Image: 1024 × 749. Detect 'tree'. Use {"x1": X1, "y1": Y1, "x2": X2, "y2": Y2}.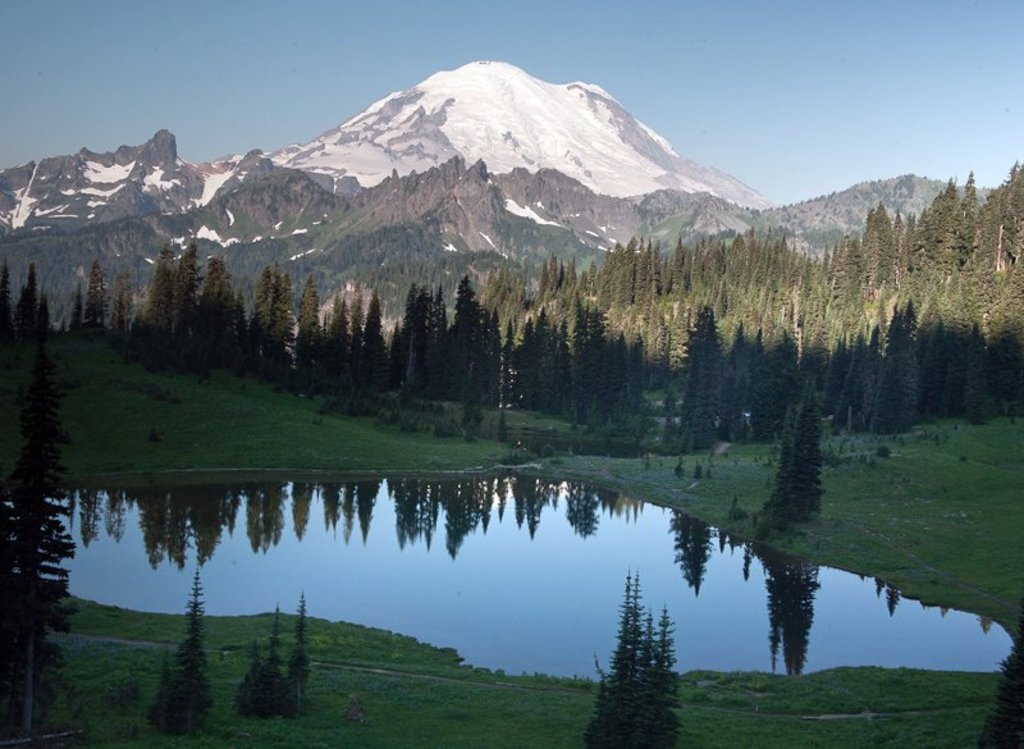
{"x1": 236, "y1": 594, "x2": 283, "y2": 714}.
